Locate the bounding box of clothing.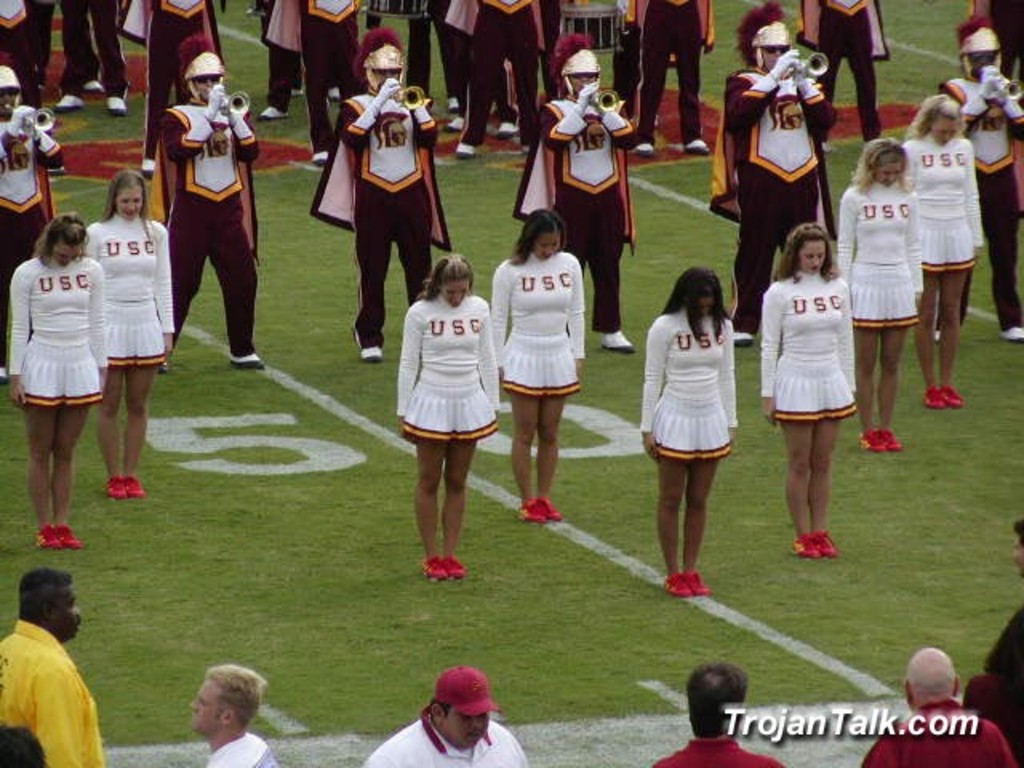
Bounding box: box=[147, 91, 264, 362].
